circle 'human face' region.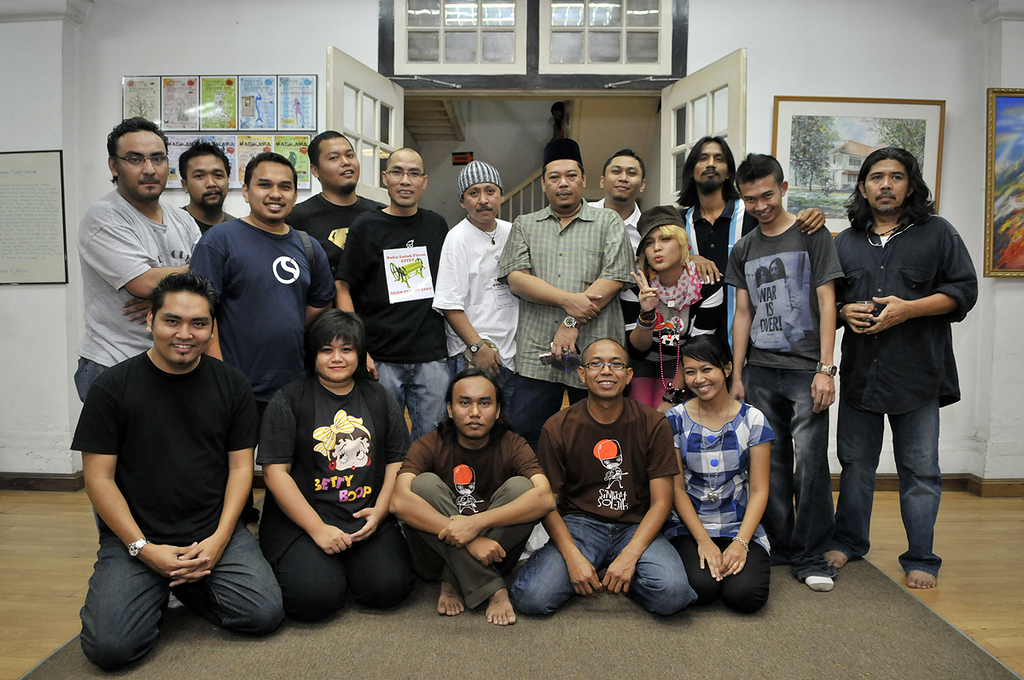
Region: [589,346,627,398].
